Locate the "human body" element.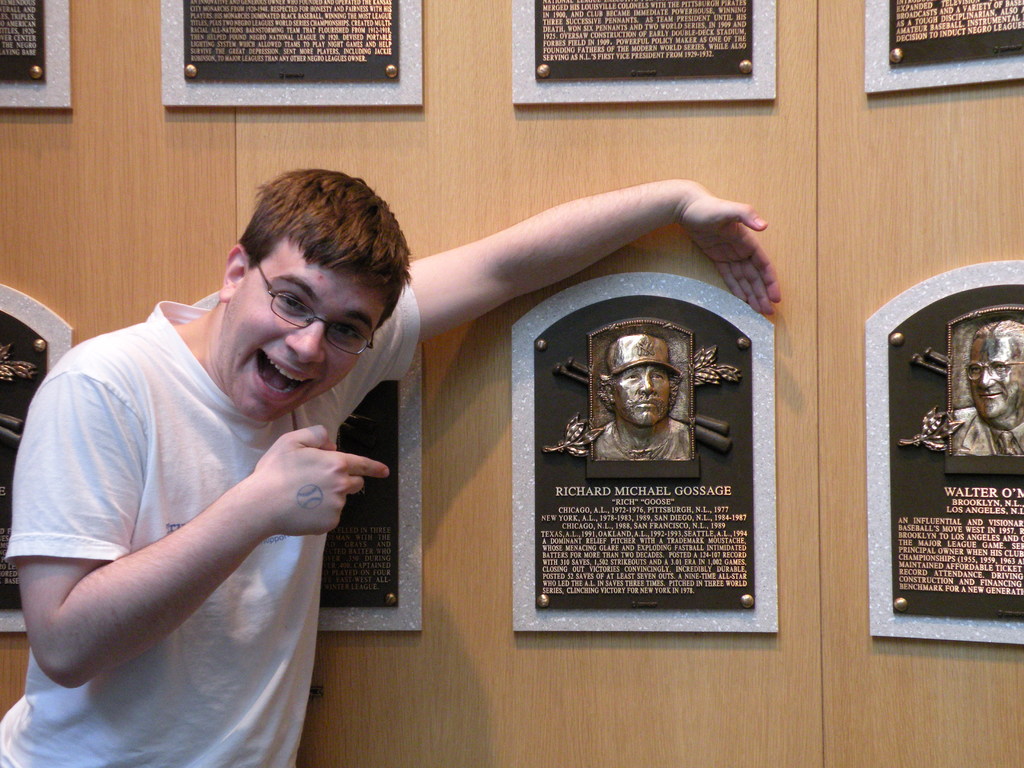
Element bbox: 950 321 1023 453.
